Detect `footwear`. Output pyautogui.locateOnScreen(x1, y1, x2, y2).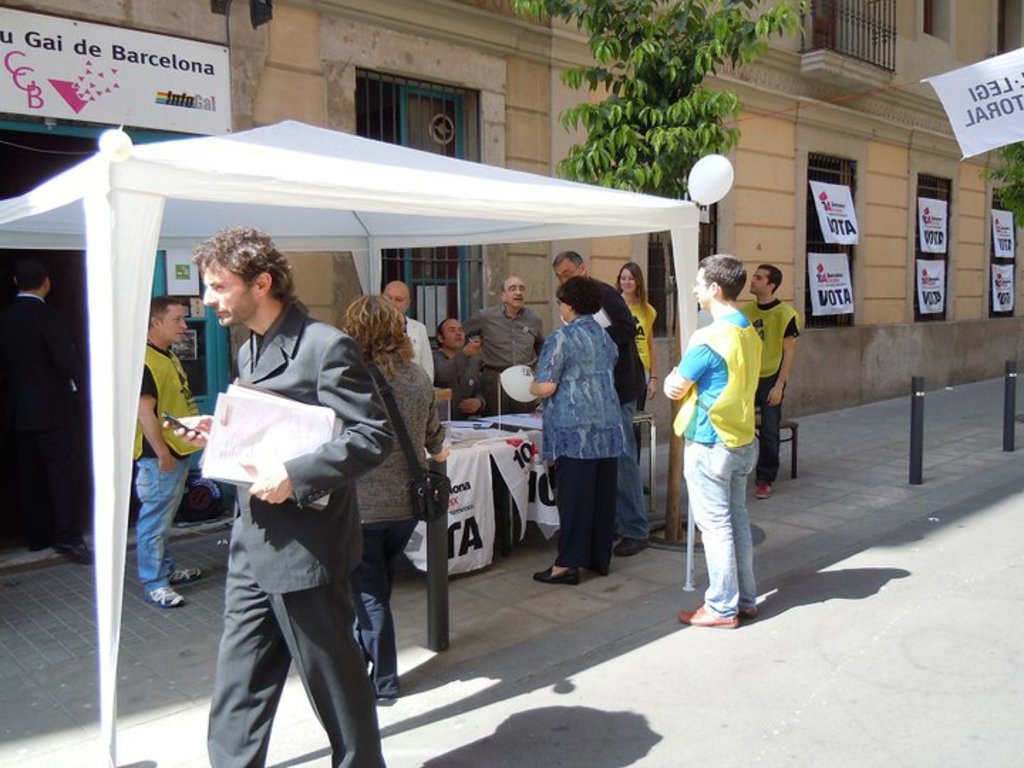
pyautogui.locateOnScreen(701, 599, 757, 612).
